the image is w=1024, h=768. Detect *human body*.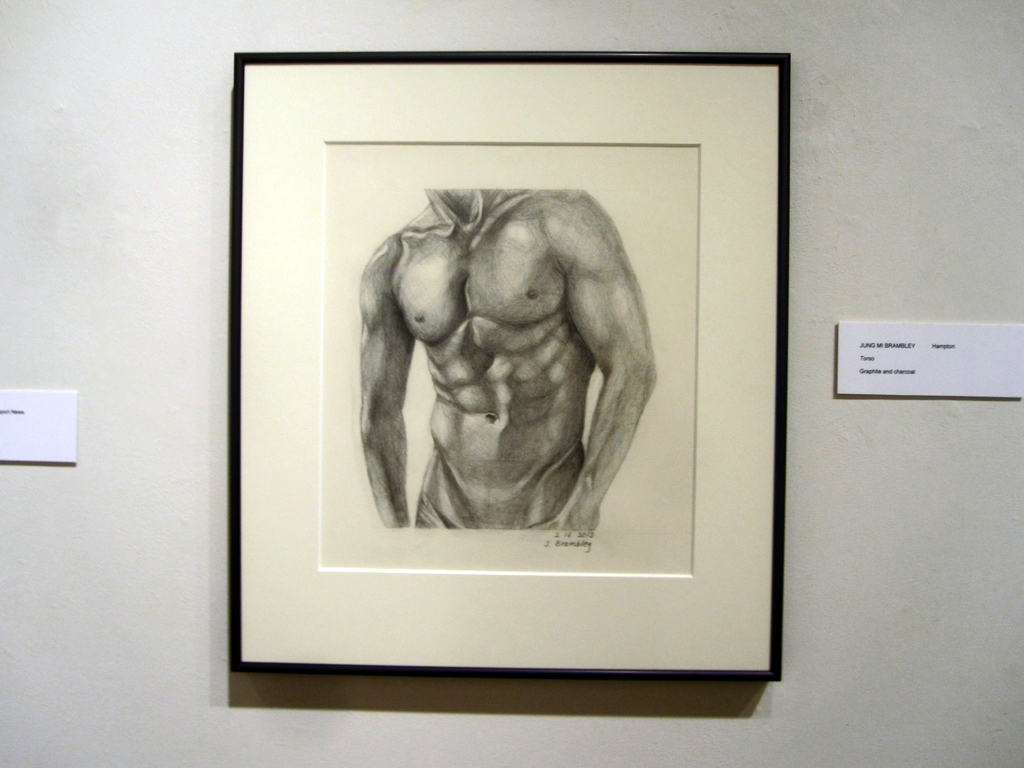
Detection: region(355, 182, 660, 546).
